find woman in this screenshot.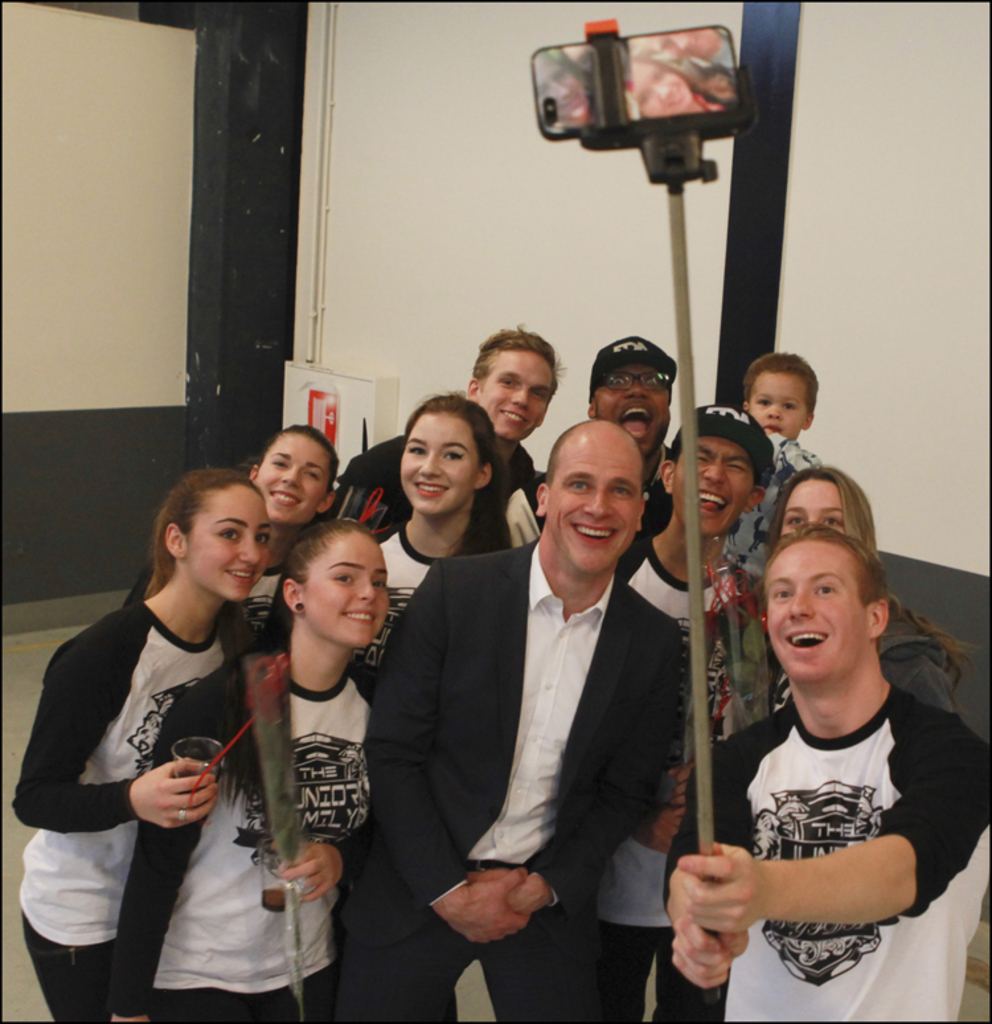
The bounding box for woman is <bbox>239, 423, 340, 627</bbox>.
